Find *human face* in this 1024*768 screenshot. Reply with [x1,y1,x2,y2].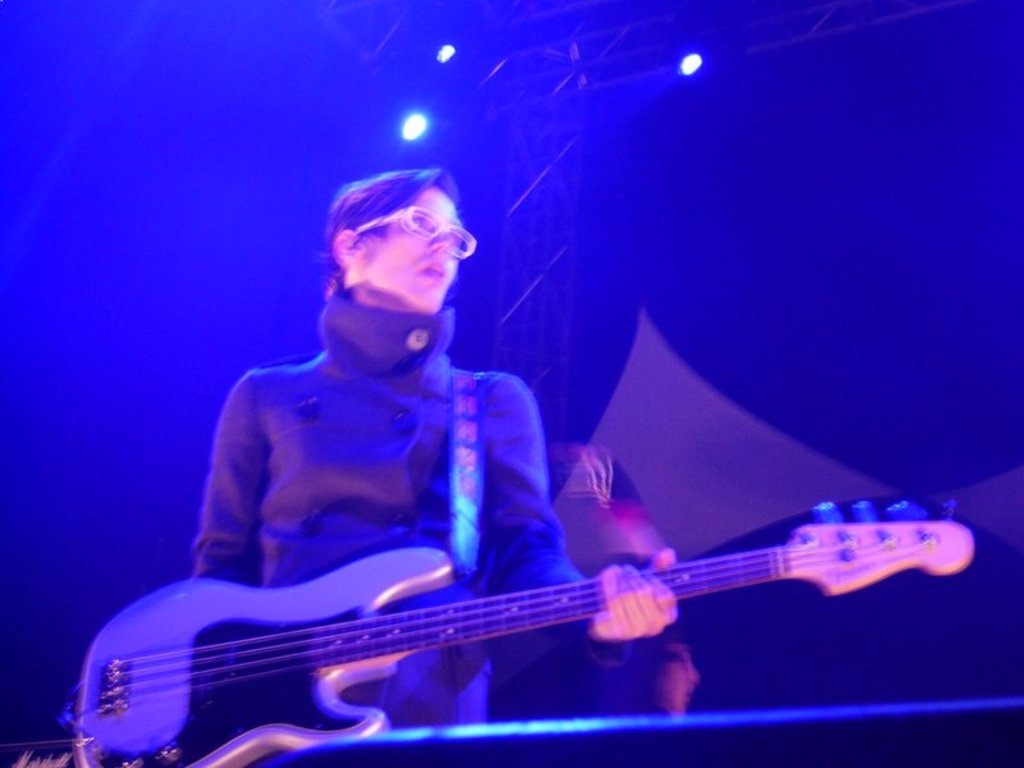
[362,187,462,312].
